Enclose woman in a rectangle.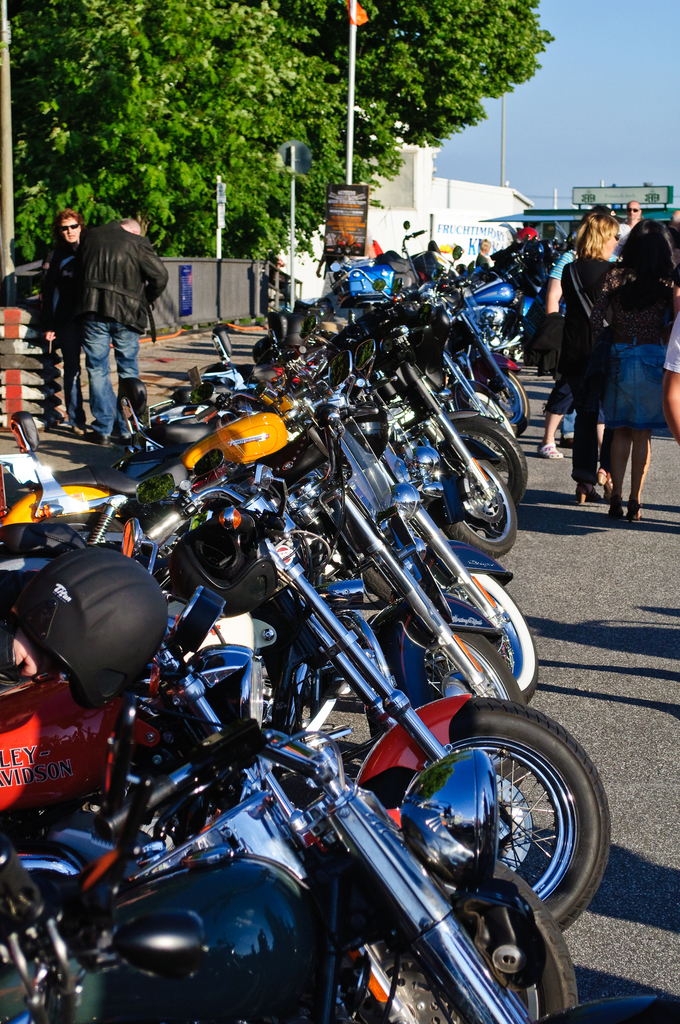
crop(581, 215, 676, 515).
